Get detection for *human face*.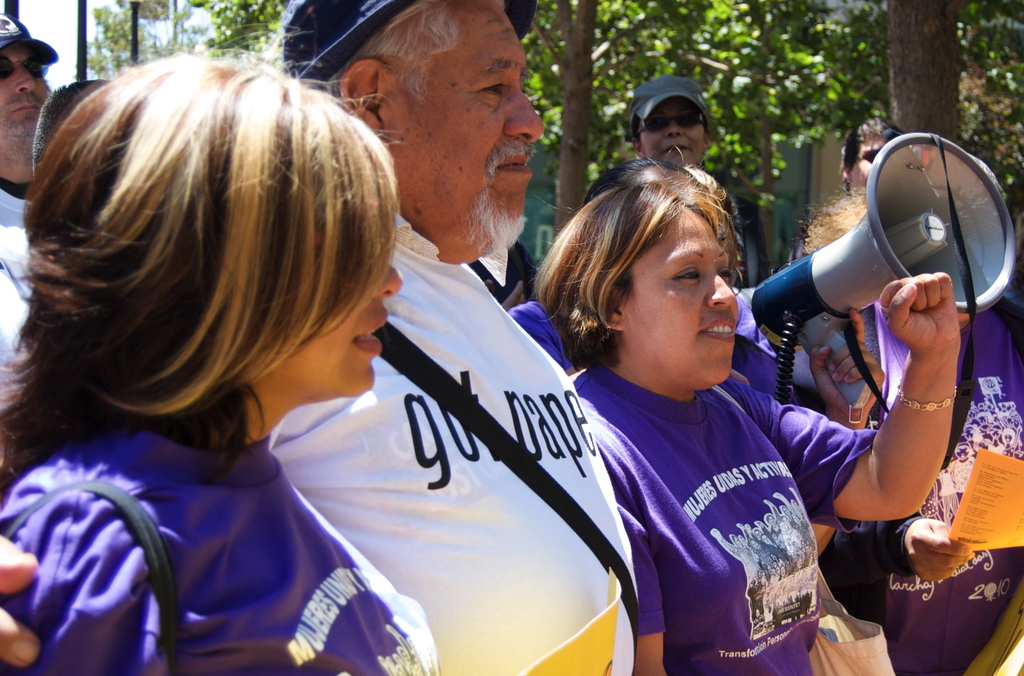
Detection: left=271, top=264, right=400, bottom=385.
